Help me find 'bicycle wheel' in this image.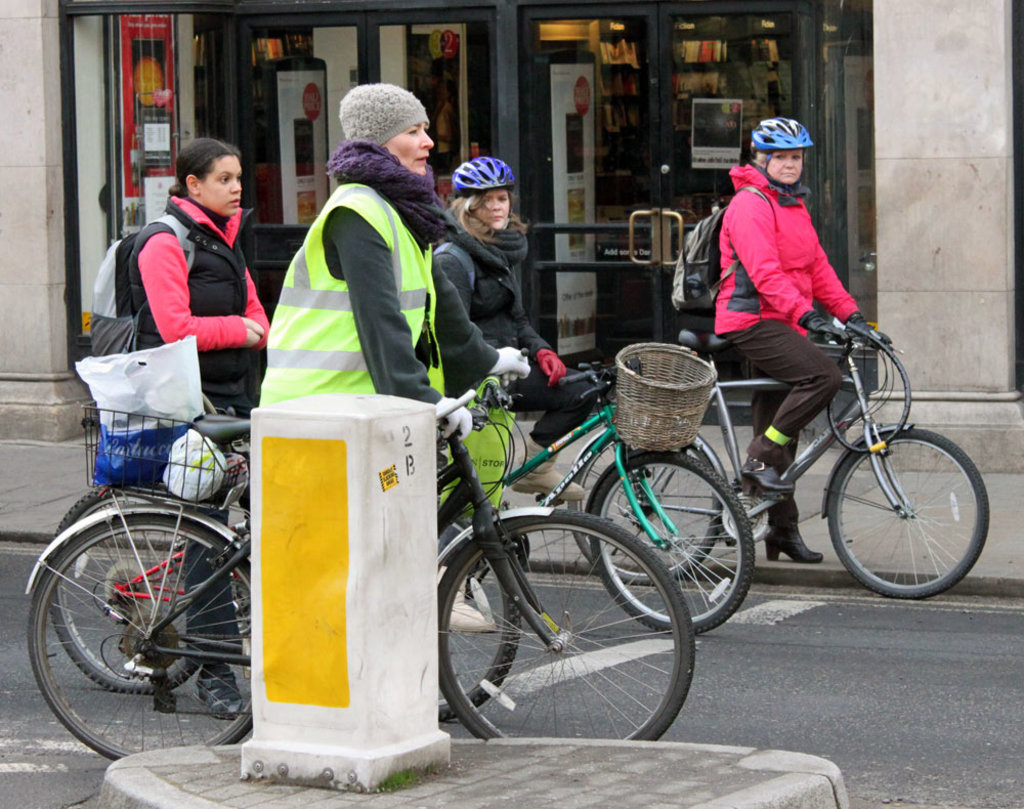
Found it: bbox=(826, 424, 996, 605).
